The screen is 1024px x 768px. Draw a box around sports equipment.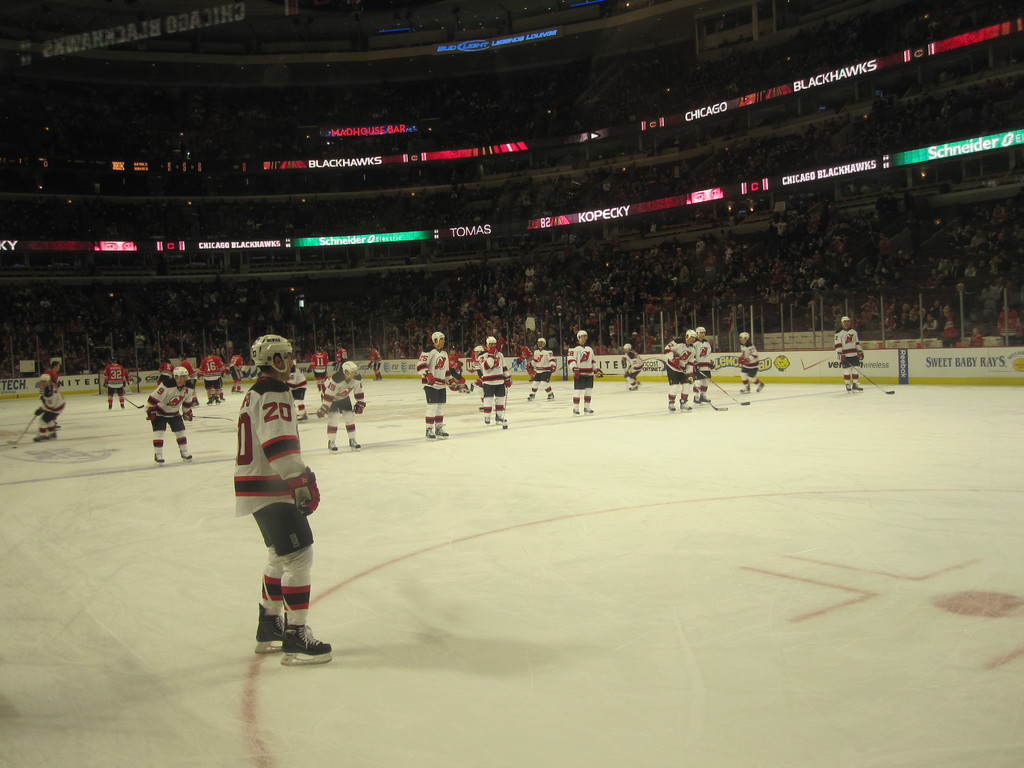
(232,386,236,396).
